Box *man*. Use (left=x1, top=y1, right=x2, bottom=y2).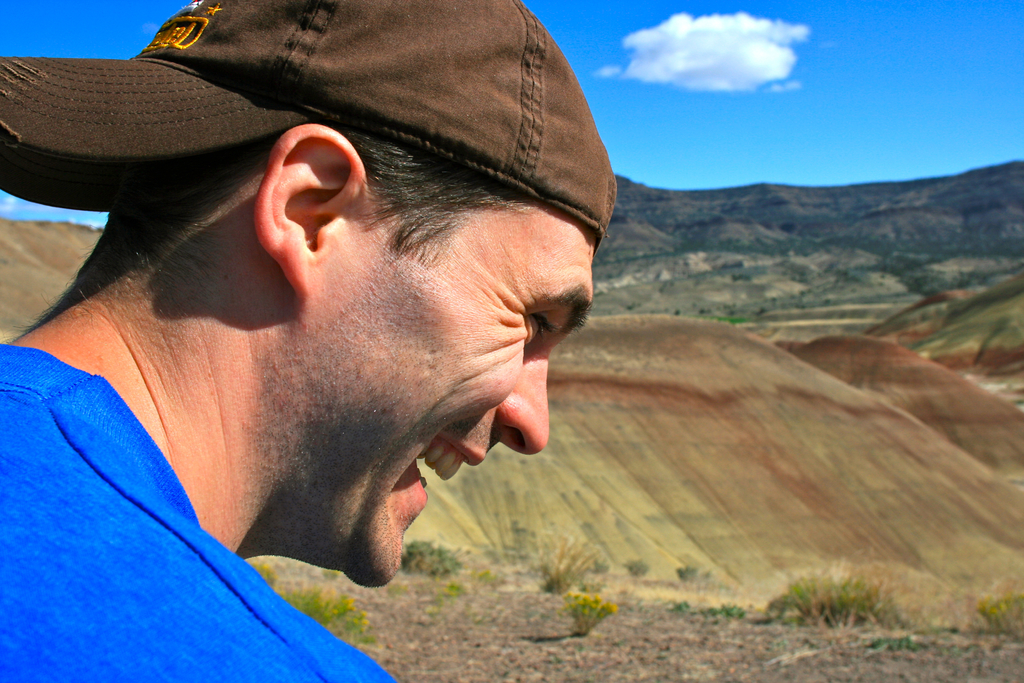
(left=45, top=19, right=669, bottom=642).
